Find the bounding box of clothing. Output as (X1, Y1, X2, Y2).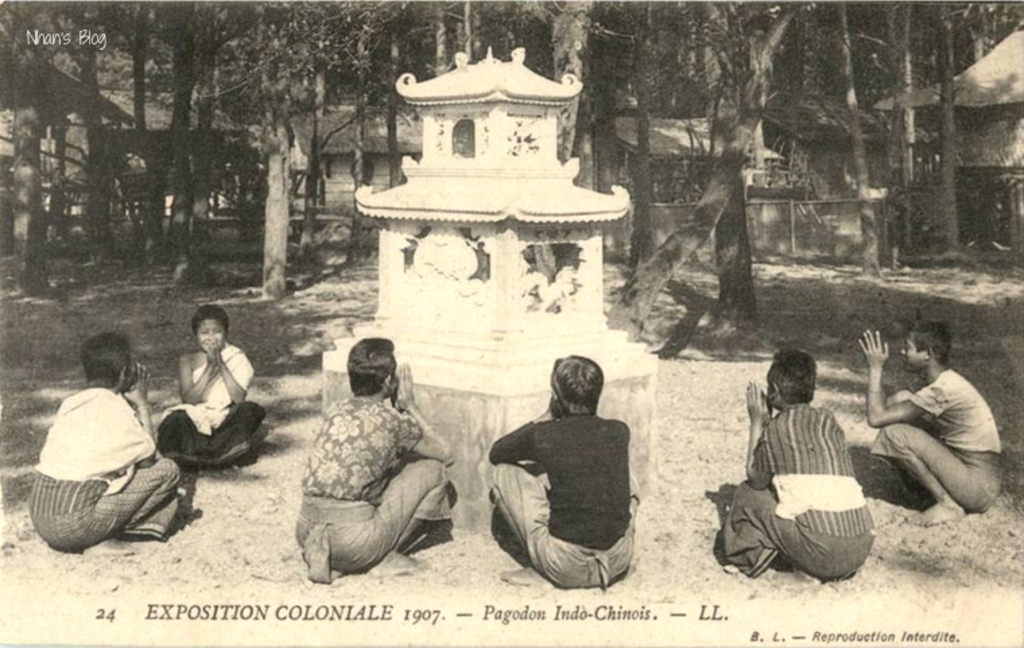
(499, 357, 647, 597).
